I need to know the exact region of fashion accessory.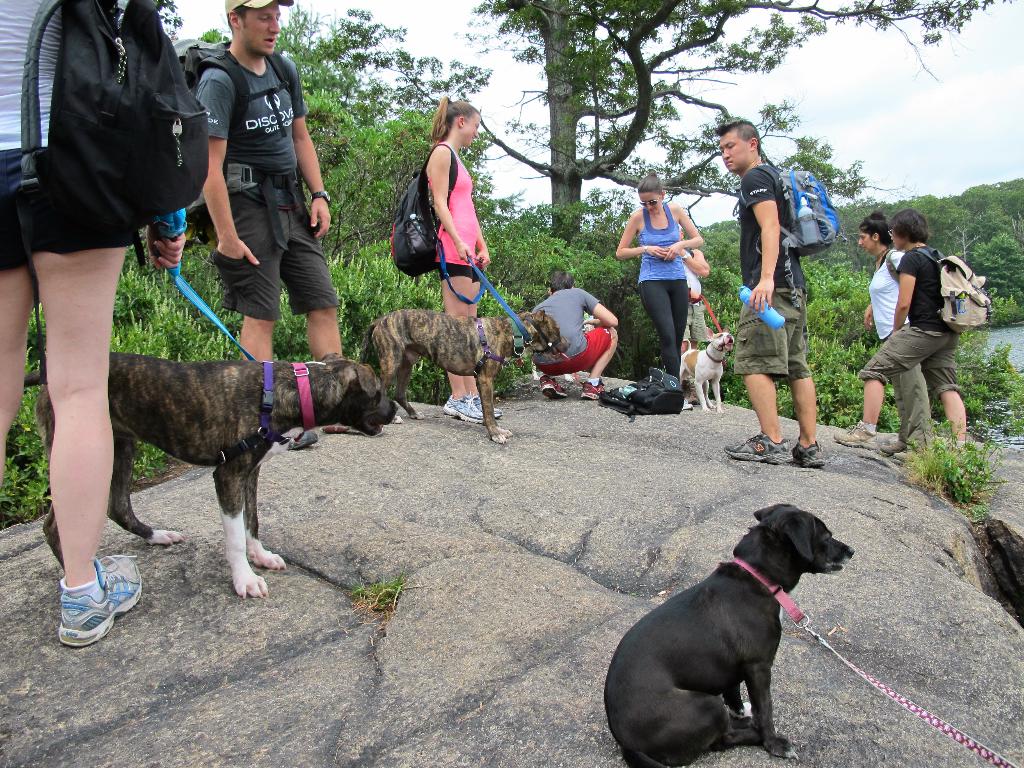
Region: <region>223, 0, 296, 12</region>.
